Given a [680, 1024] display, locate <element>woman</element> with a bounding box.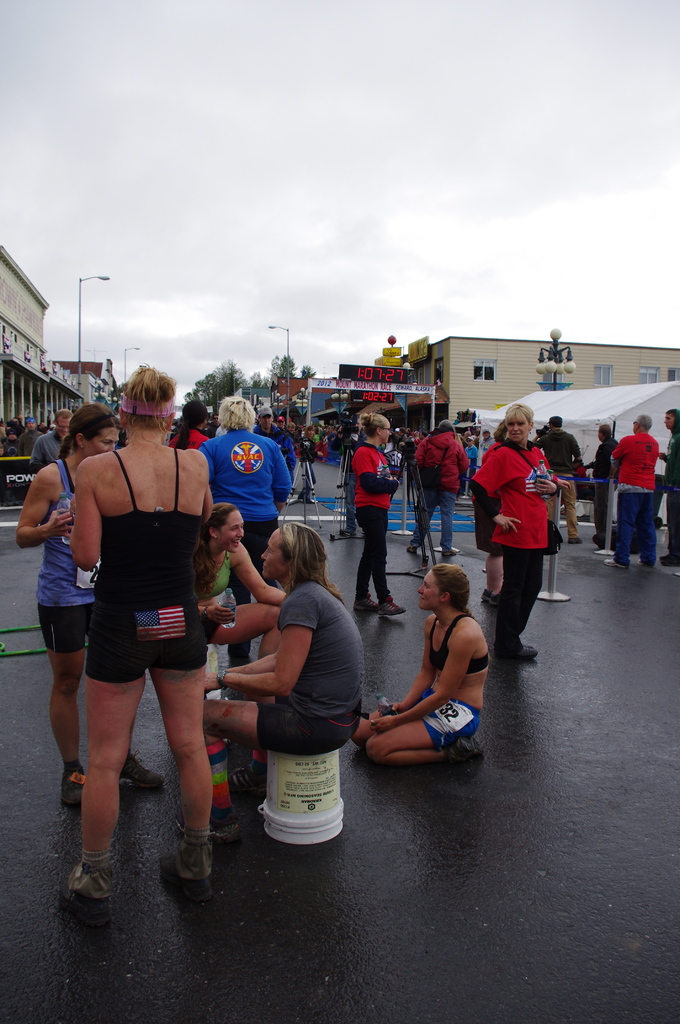
Located: {"x1": 465, "y1": 403, "x2": 558, "y2": 667}.
